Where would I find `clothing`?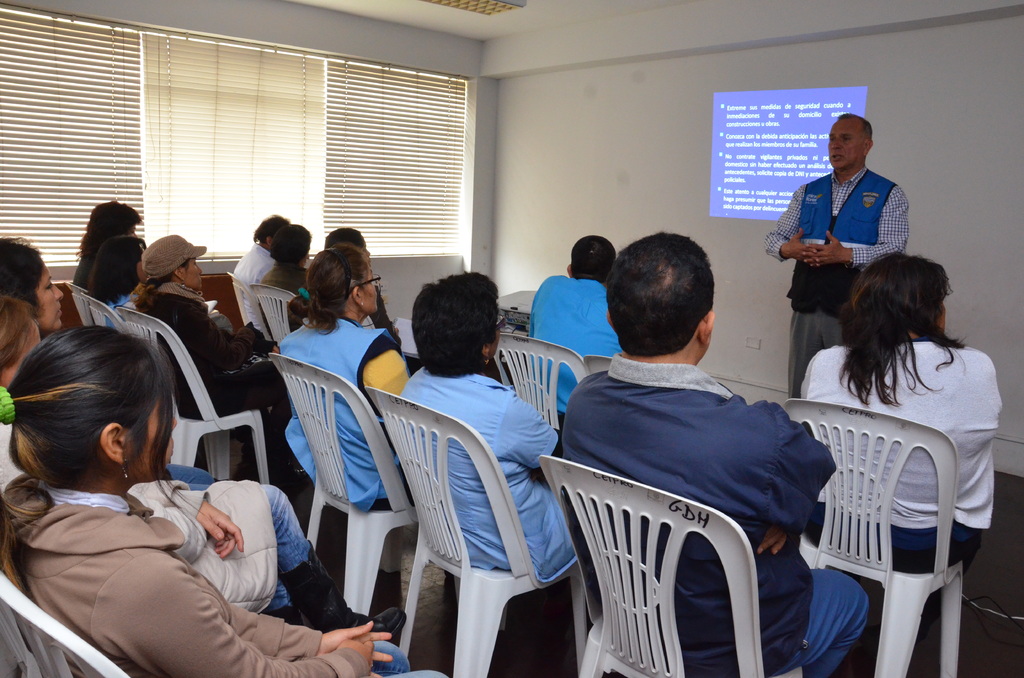
At [276,307,412,512].
